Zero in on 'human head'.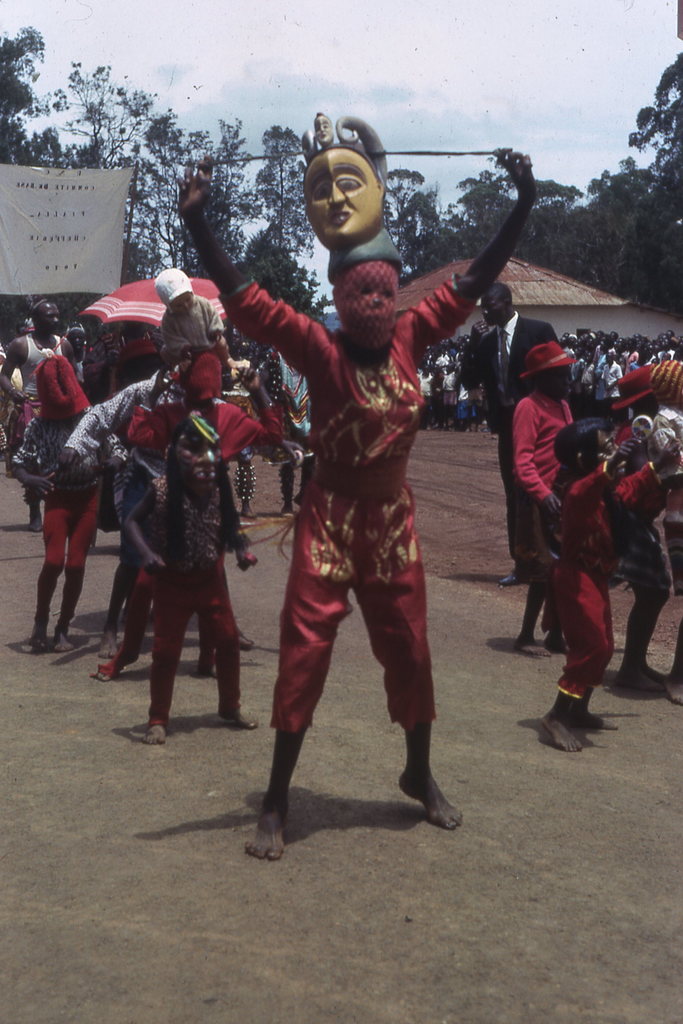
Zeroed in: <box>552,415,612,467</box>.
